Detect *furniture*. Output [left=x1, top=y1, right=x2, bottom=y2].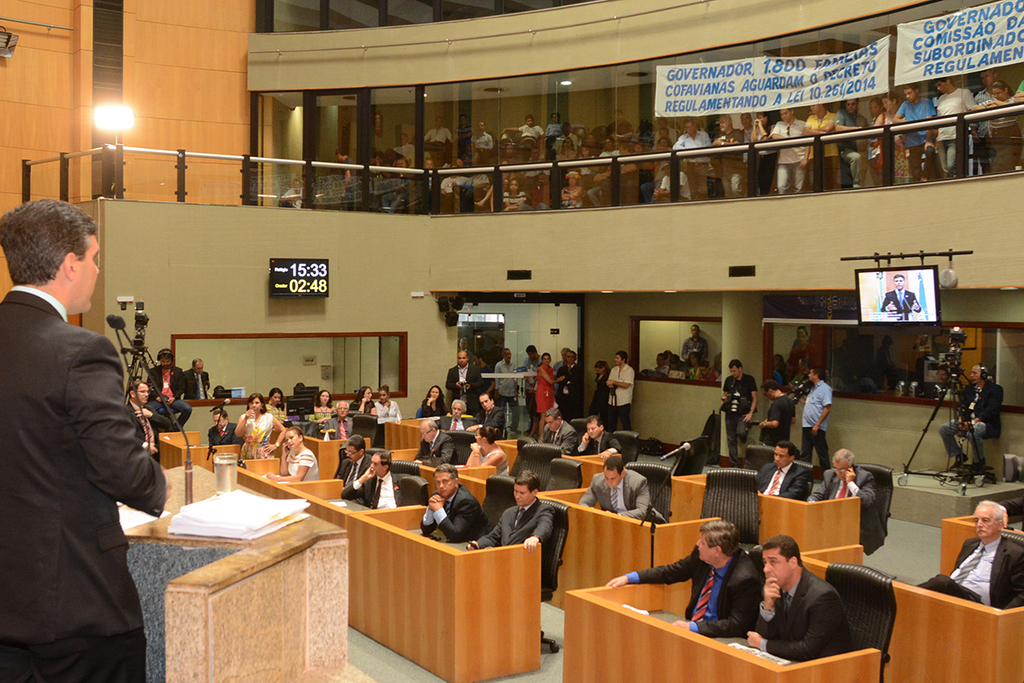
[left=953, top=382, right=1006, bottom=484].
